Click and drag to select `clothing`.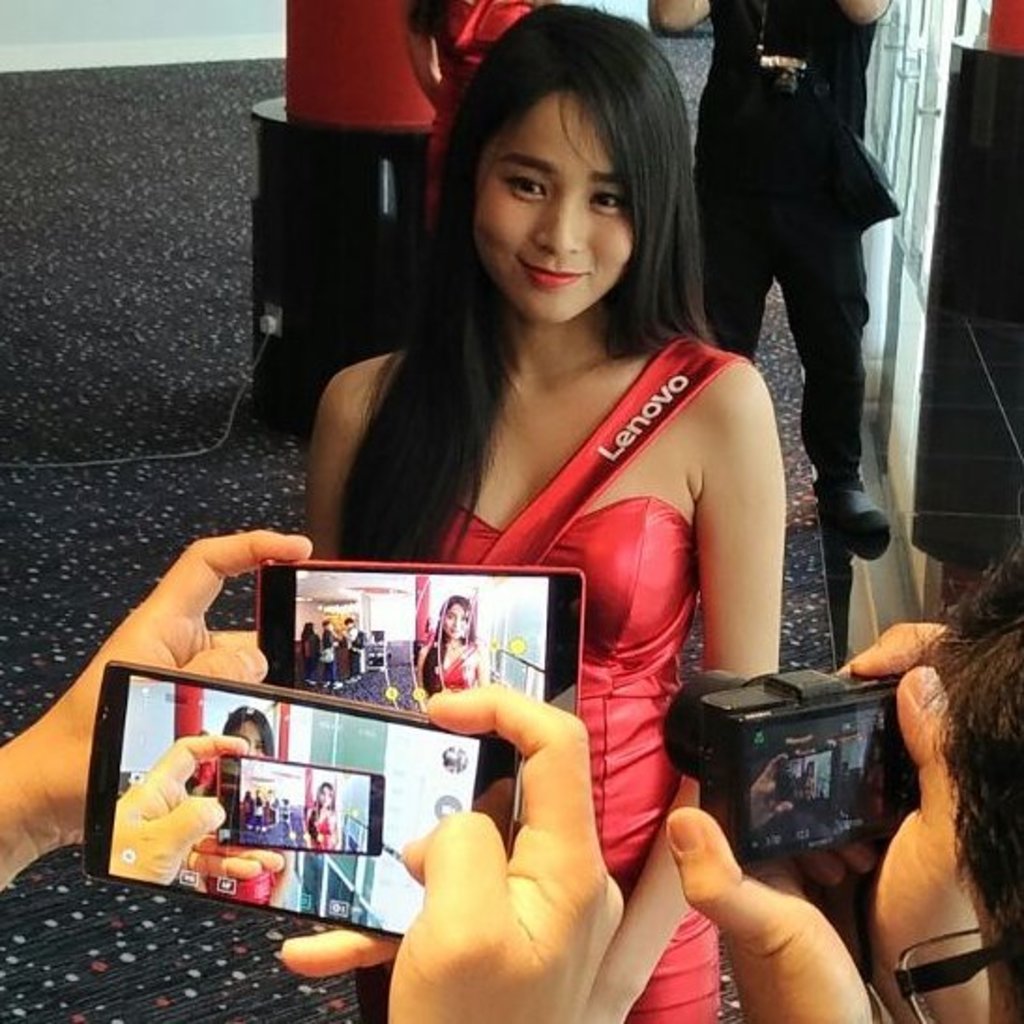
Selection: {"left": 309, "top": 812, "right": 333, "bottom": 850}.
